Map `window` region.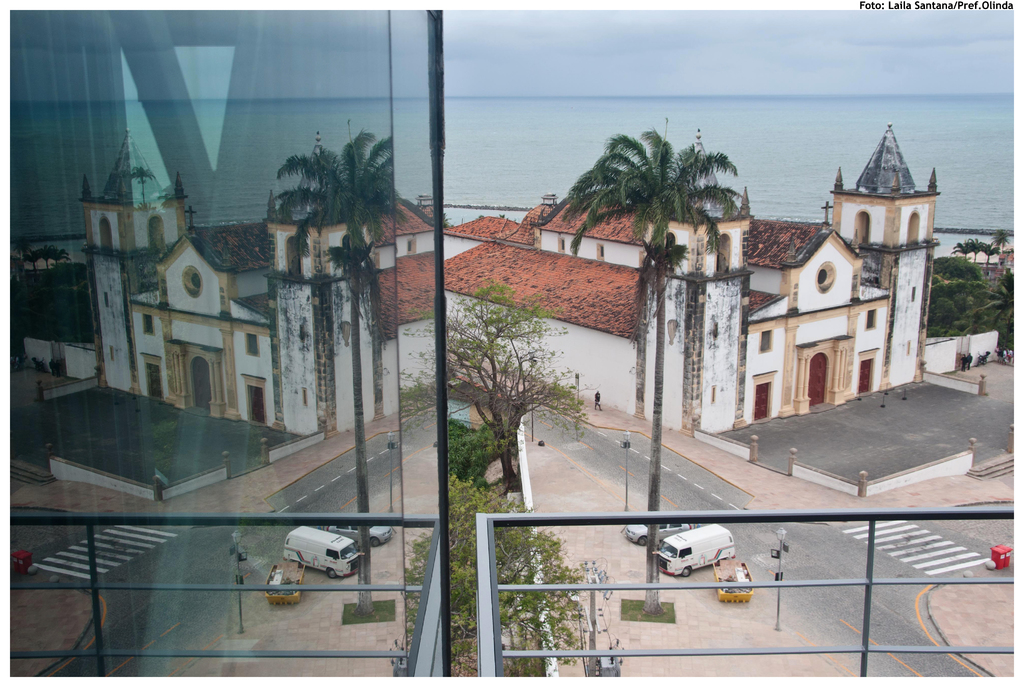
Mapped to (757,327,775,352).
